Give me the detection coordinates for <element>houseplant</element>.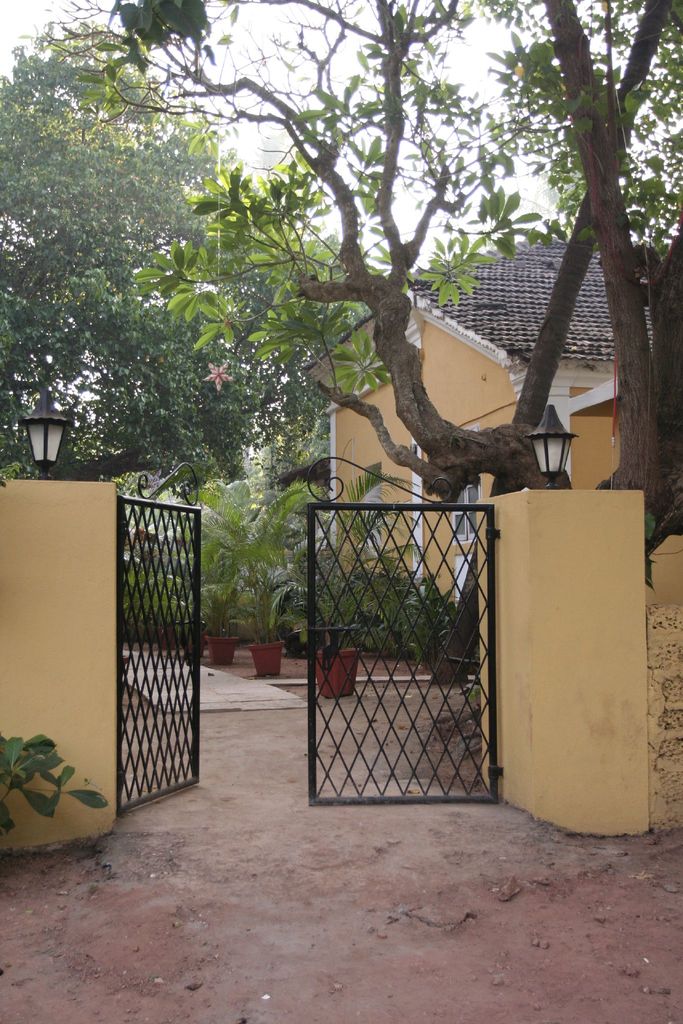
box=[185, 476, 253, 672].
